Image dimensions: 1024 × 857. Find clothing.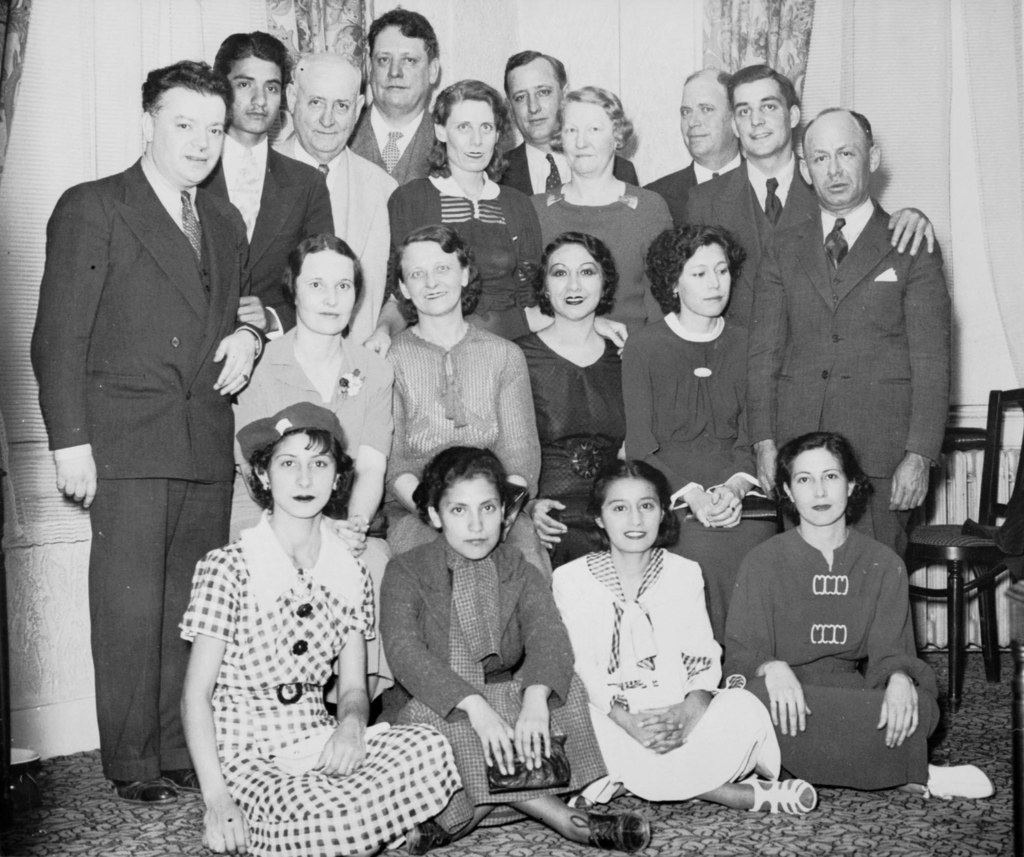
225, 324, 392, 545.
